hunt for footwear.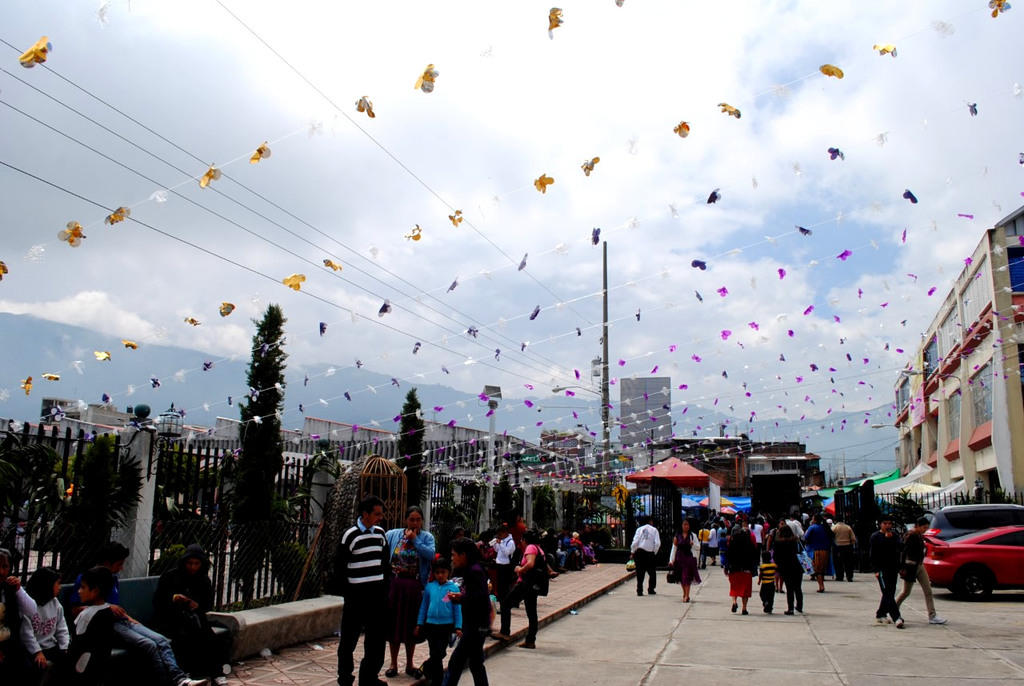
Hunted down at x1=385 y1=664 x2=401 y2=680.
